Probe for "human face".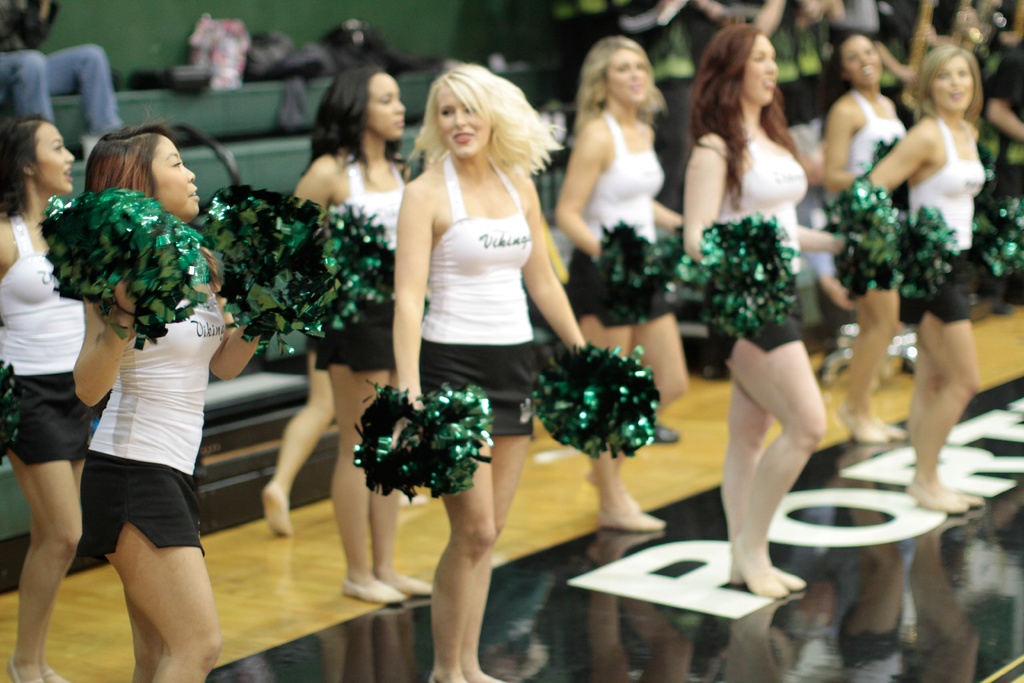
Probe result: l=28, t=122, r=73, b=193.
